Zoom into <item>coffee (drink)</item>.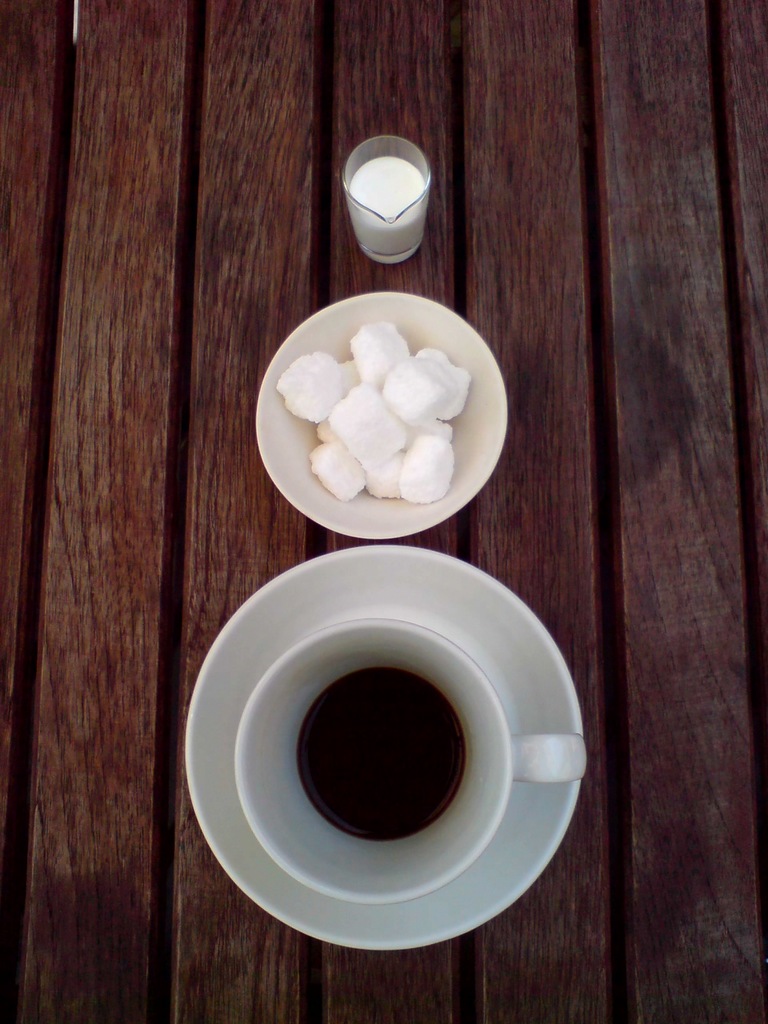
Zoom target: [x1=300, y1=665, x2=470, y2=841].
